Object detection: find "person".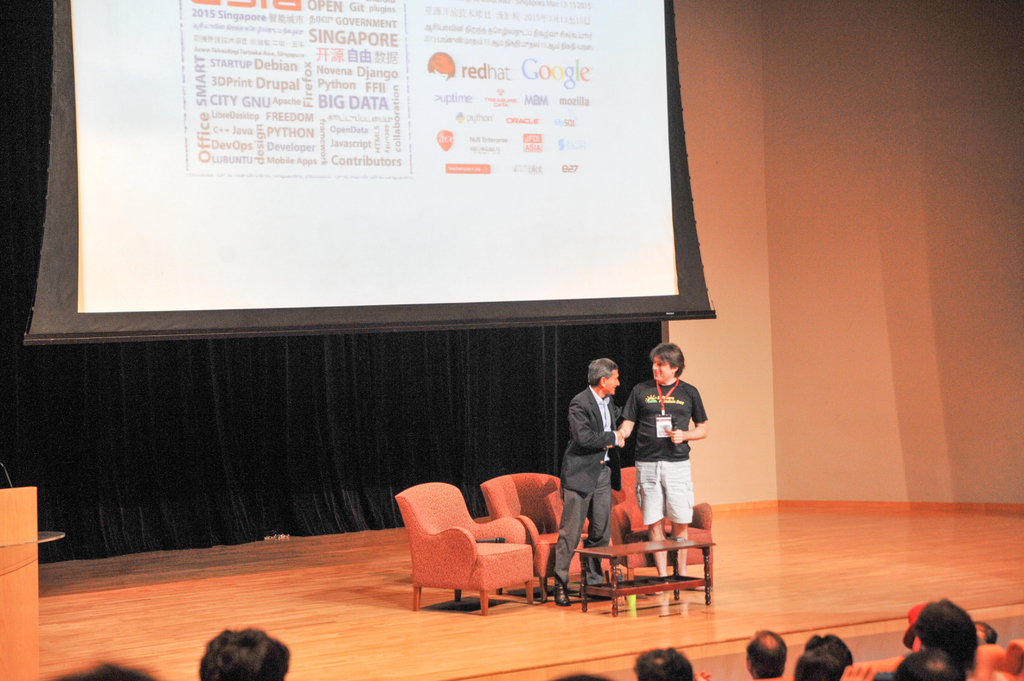
box(900, 600, 978, 668).
